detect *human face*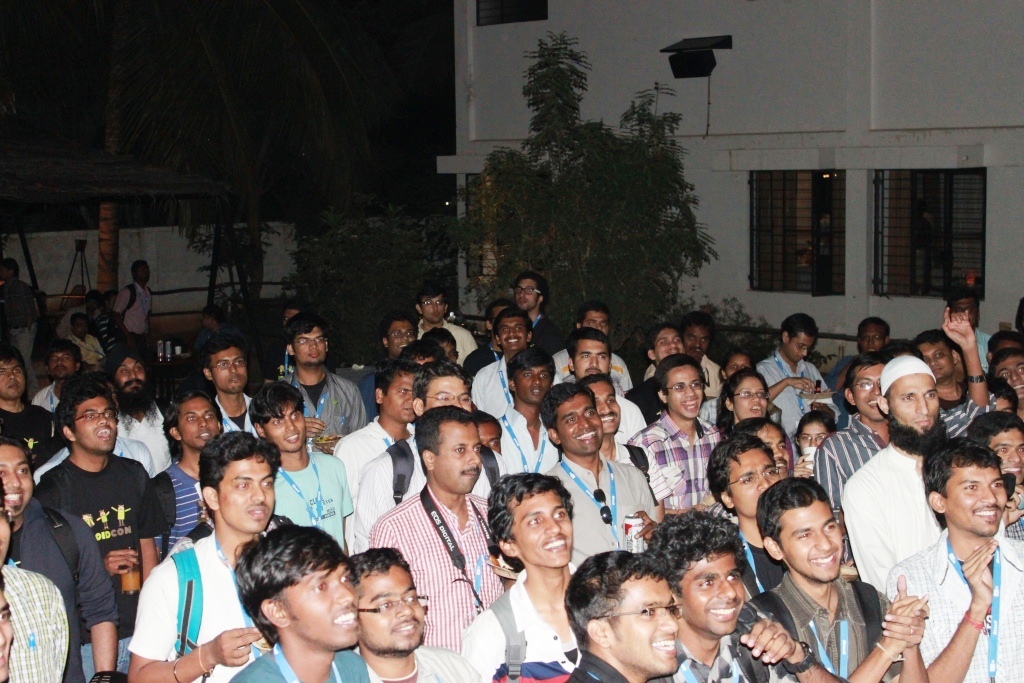
l=684, t=324, r=708, b=357
